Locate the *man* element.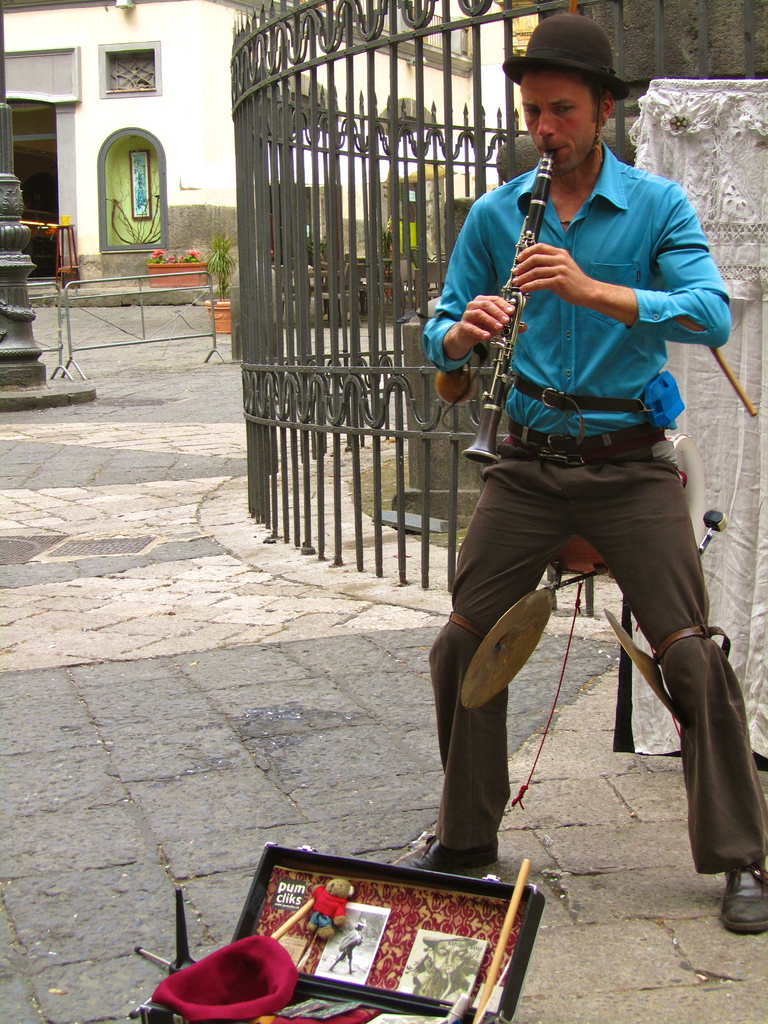
Element bbox: {"x1": 390, "y1": 16, "x2": 767, "y2": 934}.
